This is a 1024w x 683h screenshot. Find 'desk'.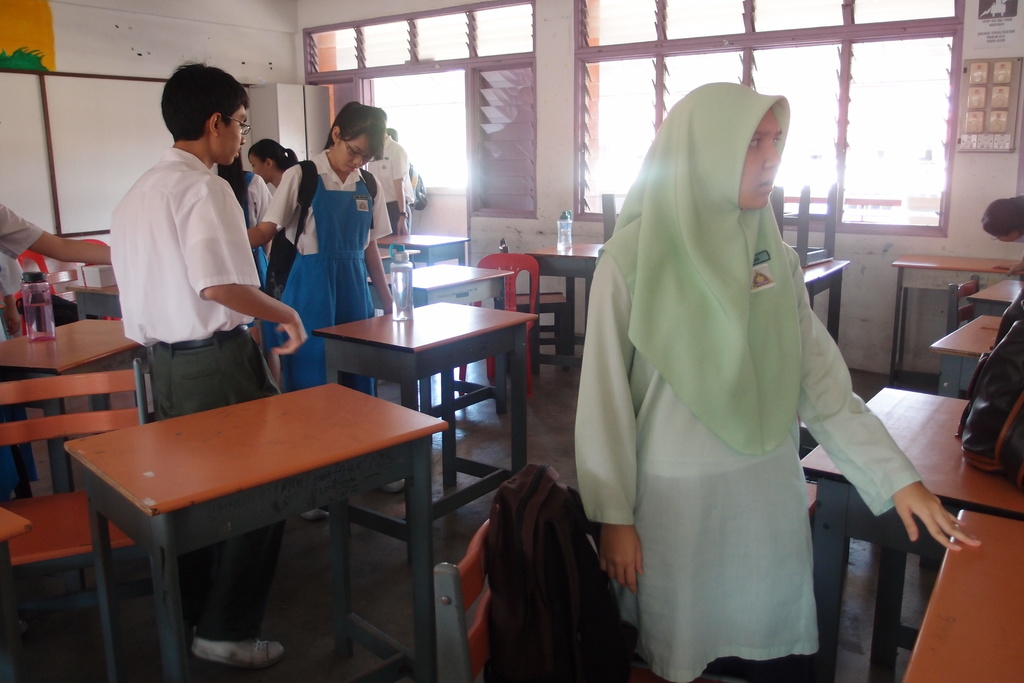
Bounding box: (left=63, top=379, right=444, bottom=675).
